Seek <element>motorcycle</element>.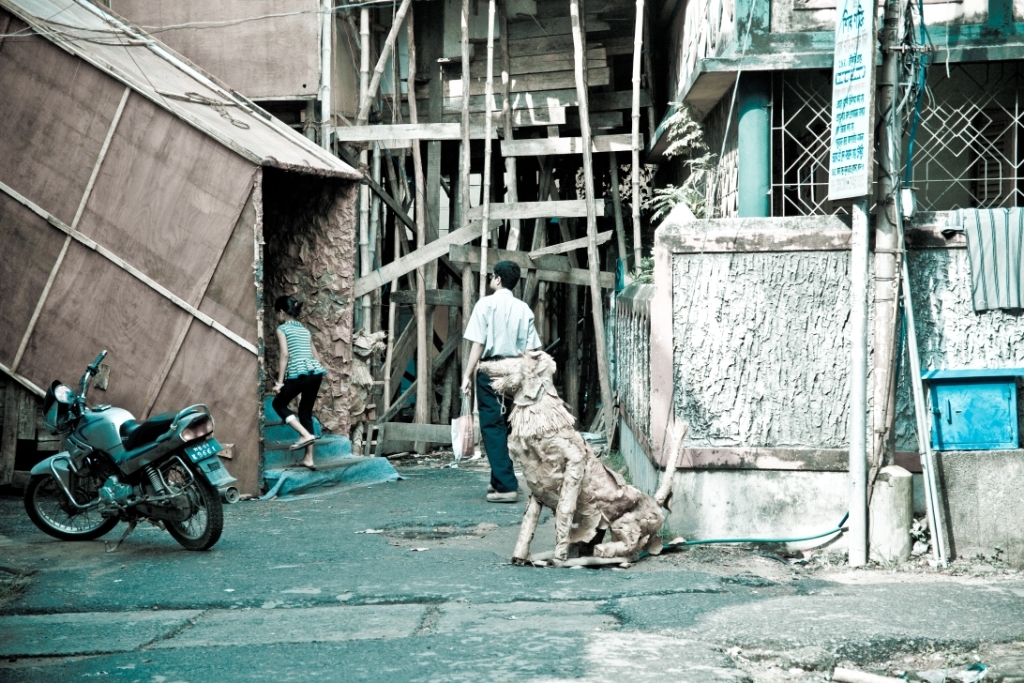
box(10, 369, 224, 563).
